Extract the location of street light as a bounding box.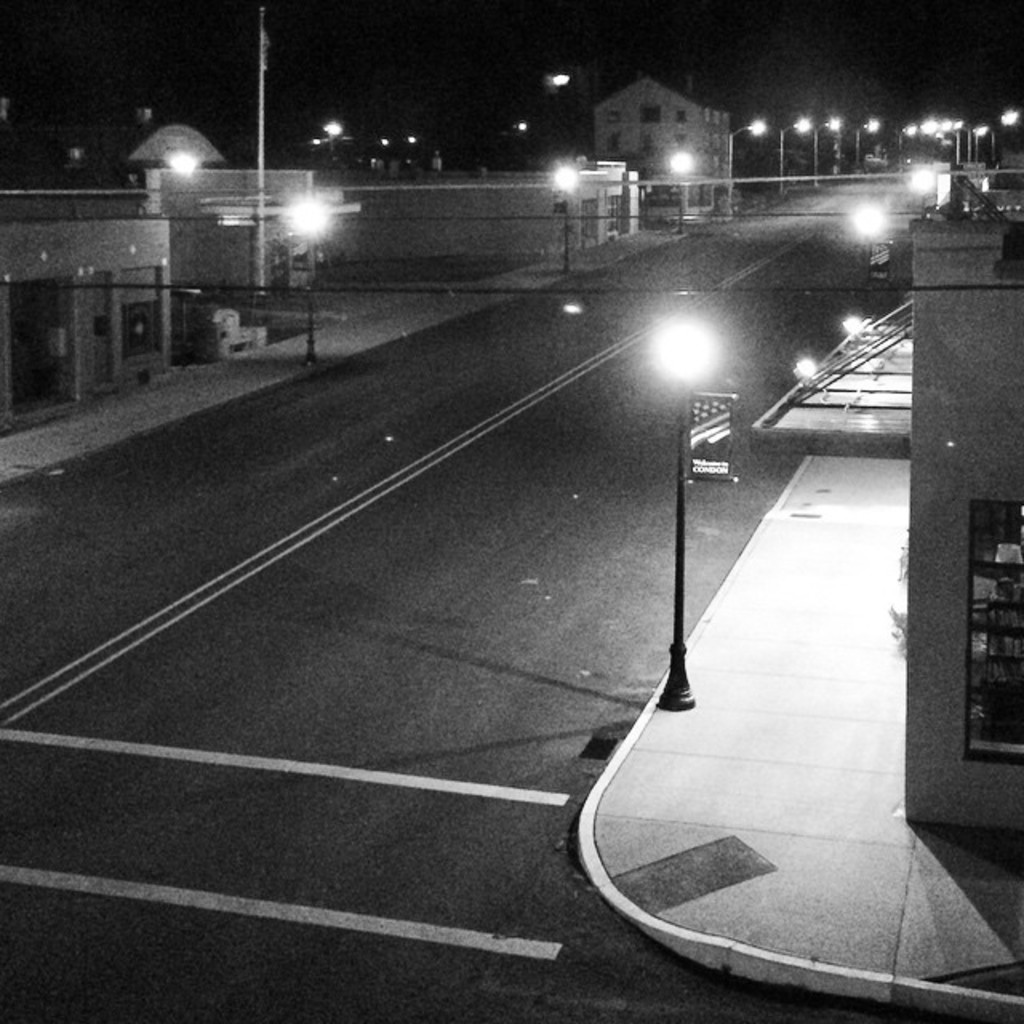
box=[653, 312, 720, 709].
